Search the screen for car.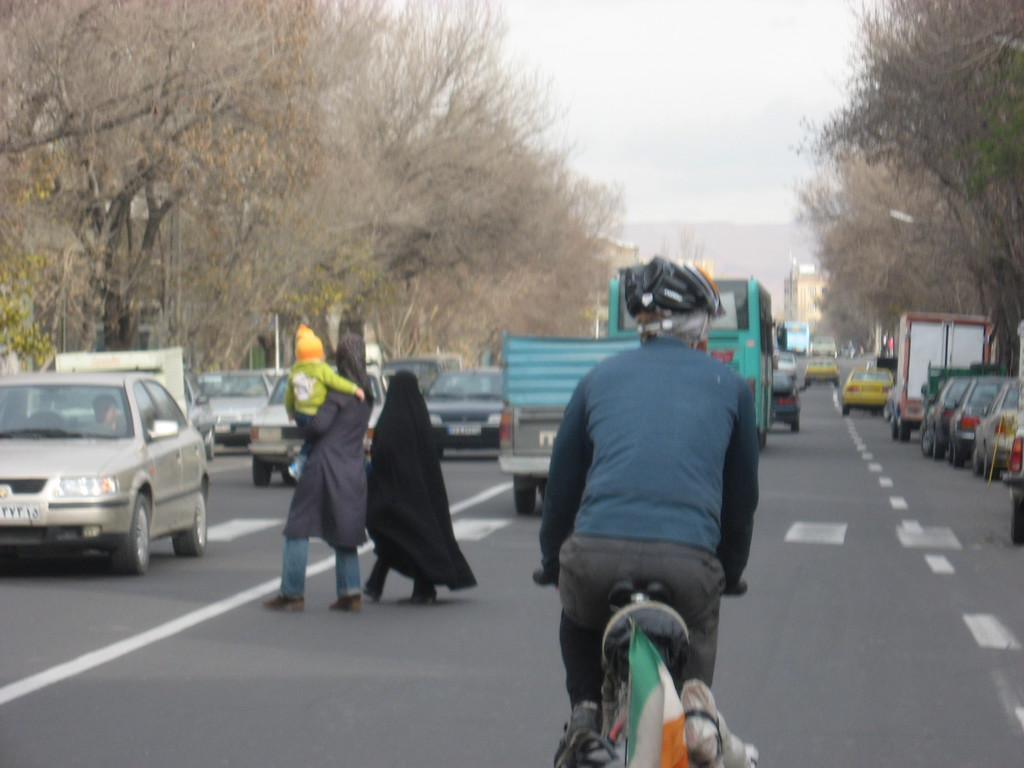
Found at bbox=(424, 365, 509, 447).
